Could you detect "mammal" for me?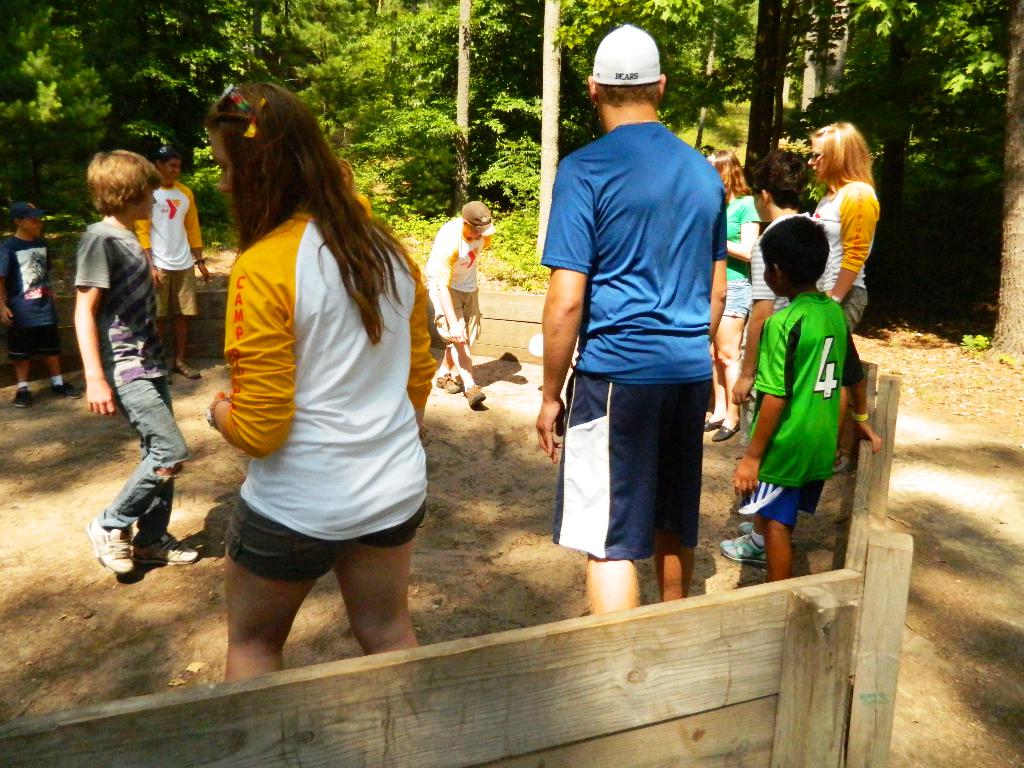
Detection result: region(200, 79, 428, 681).
